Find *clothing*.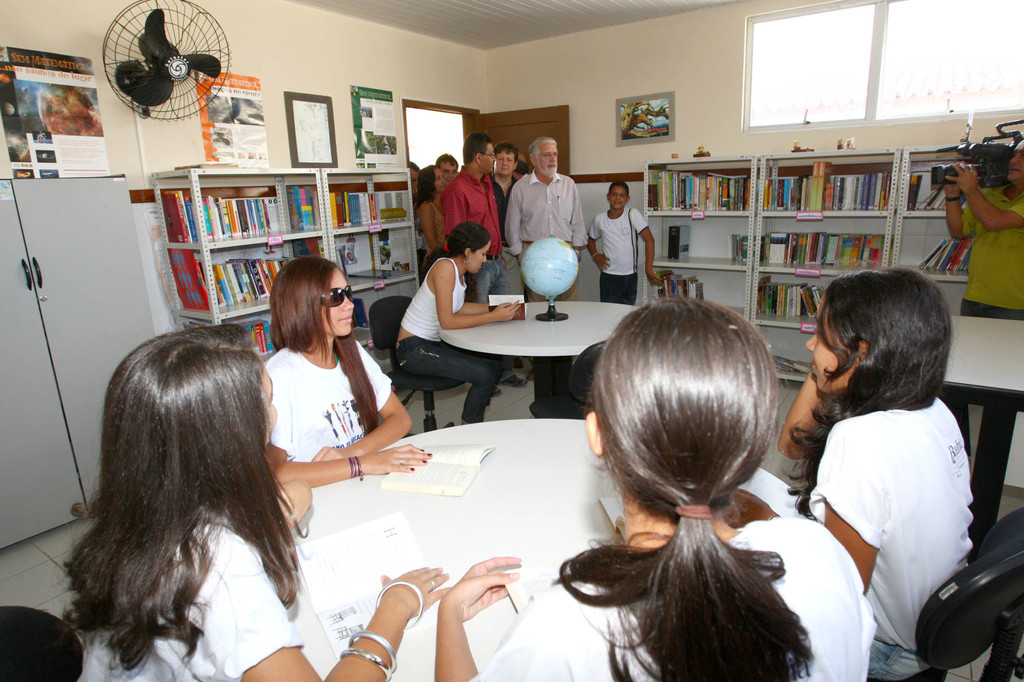
bbox(474, 515, 880, 681).
